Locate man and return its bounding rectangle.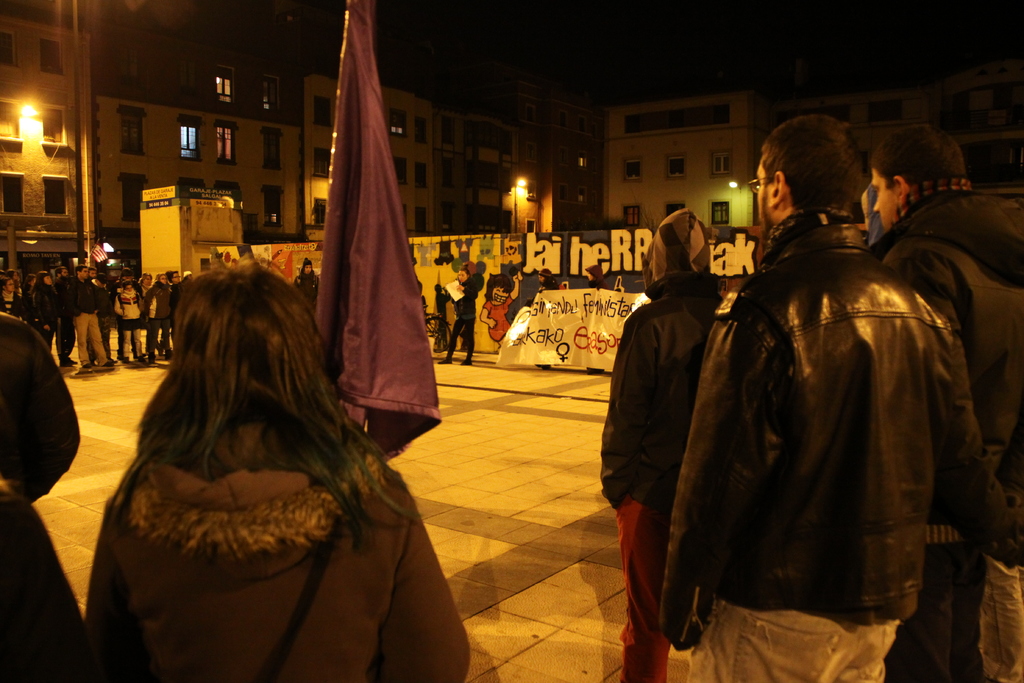
(67, 259, 106, 382).
